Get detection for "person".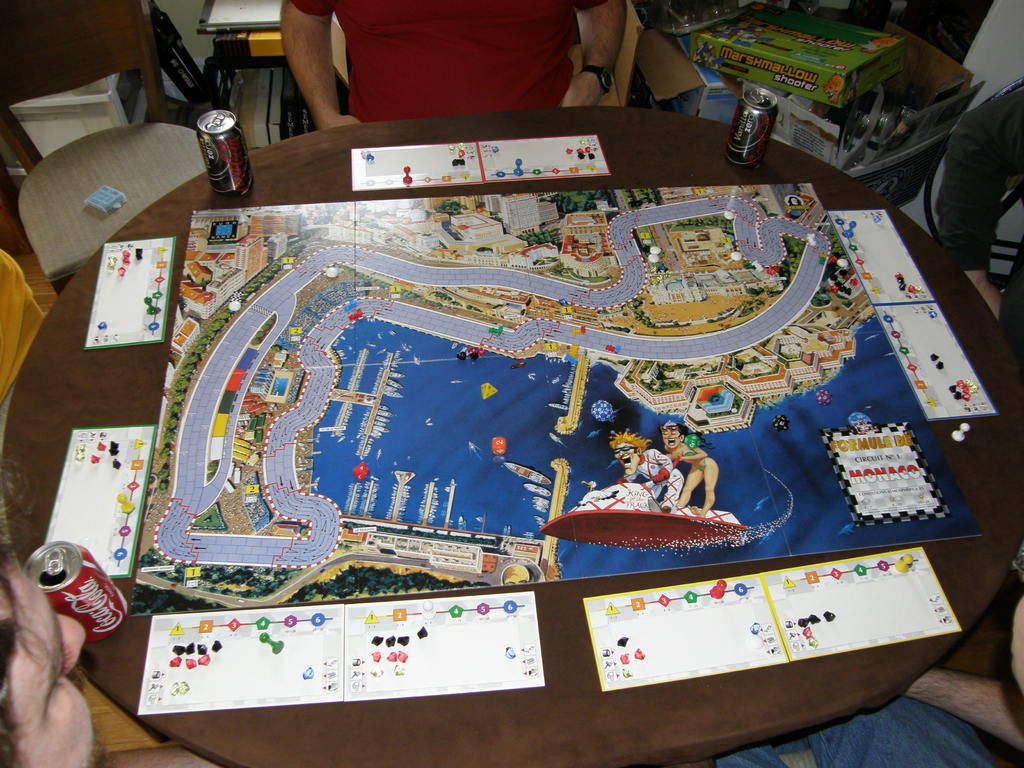
Detection: crop(0, 545, 102, 767).
